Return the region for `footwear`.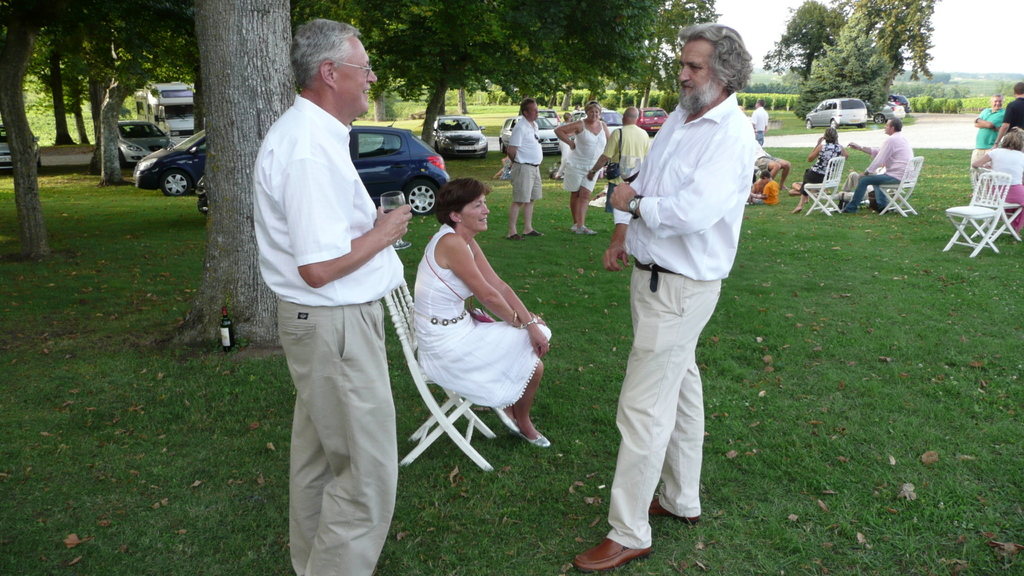
l=514, t=435, r=550, b=449.
